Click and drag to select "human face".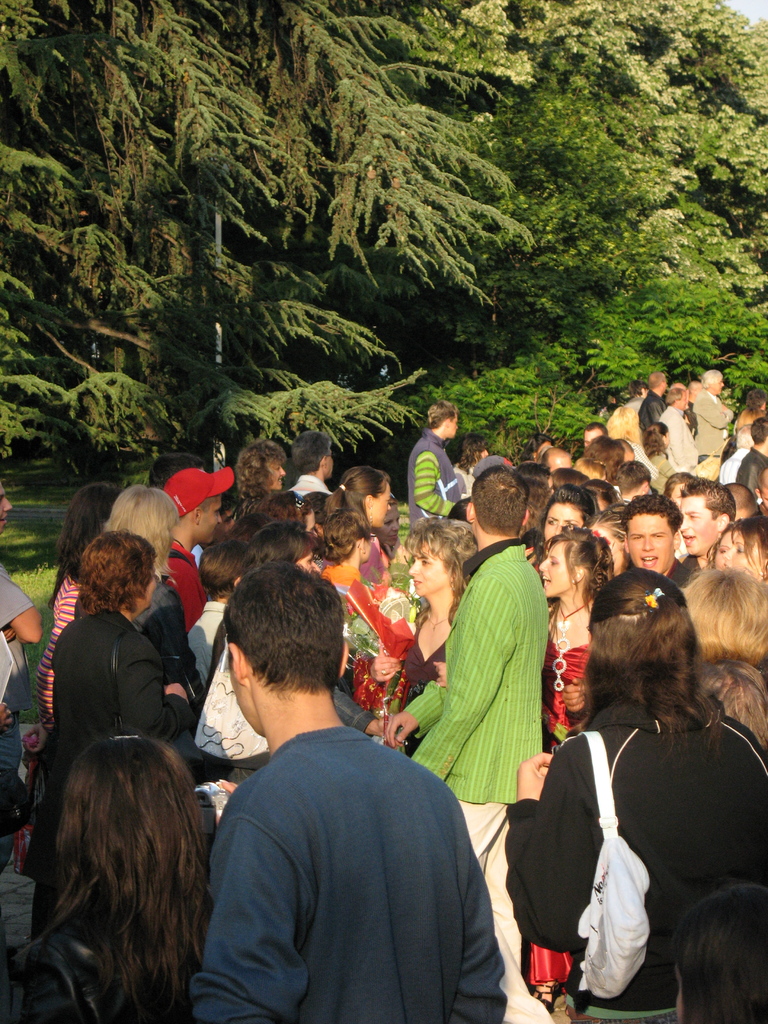
Selection: bbox=(712, 380, 724, 396).
